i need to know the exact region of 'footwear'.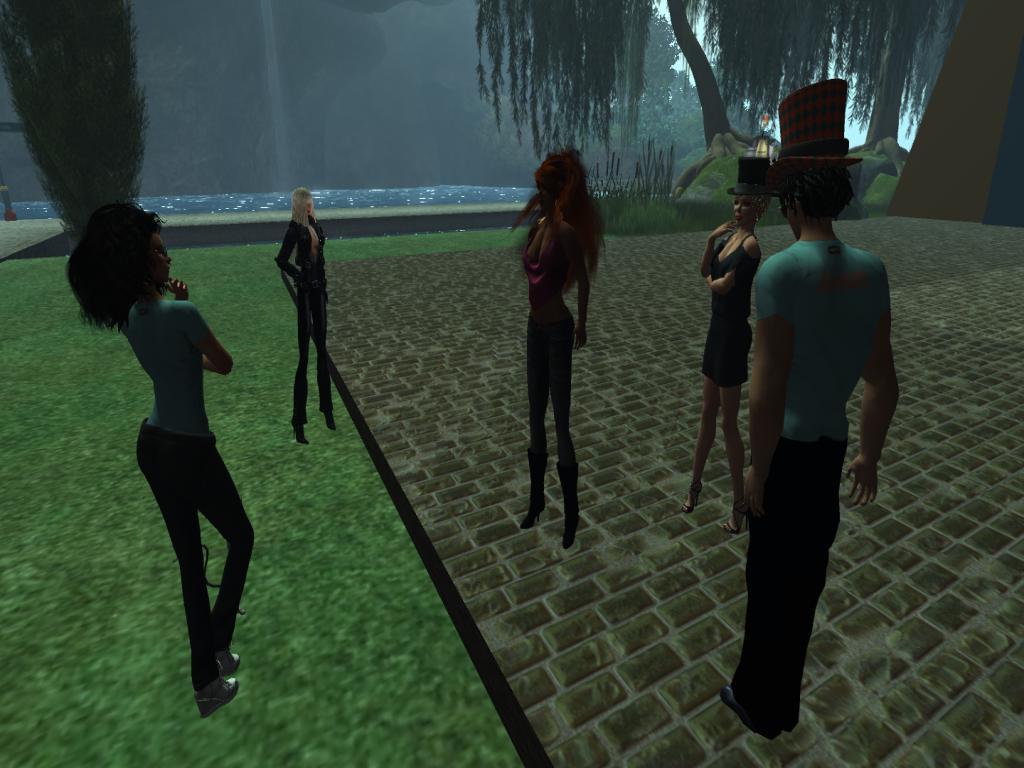
Region: pyautogui.locateOnScreen(519, 451, 547, 528).
